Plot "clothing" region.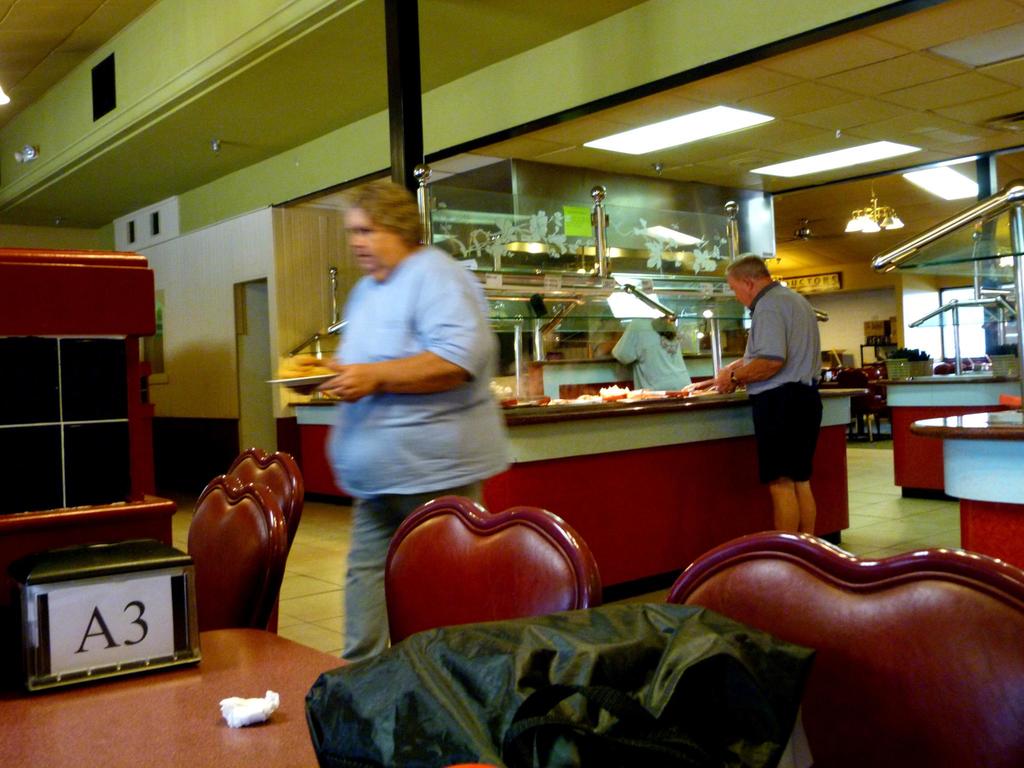
Plotted at [left=616, top=319, right=685, bottom=398].
